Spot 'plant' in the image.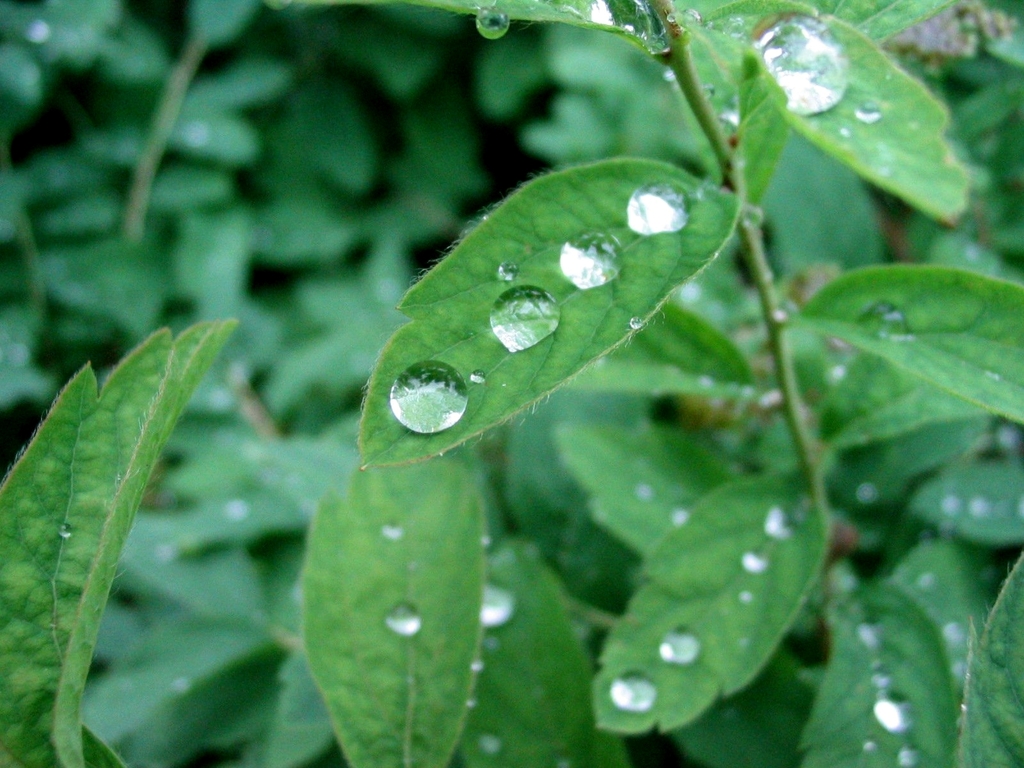
'plant' found at <box>56,0,1017,767</box>.
